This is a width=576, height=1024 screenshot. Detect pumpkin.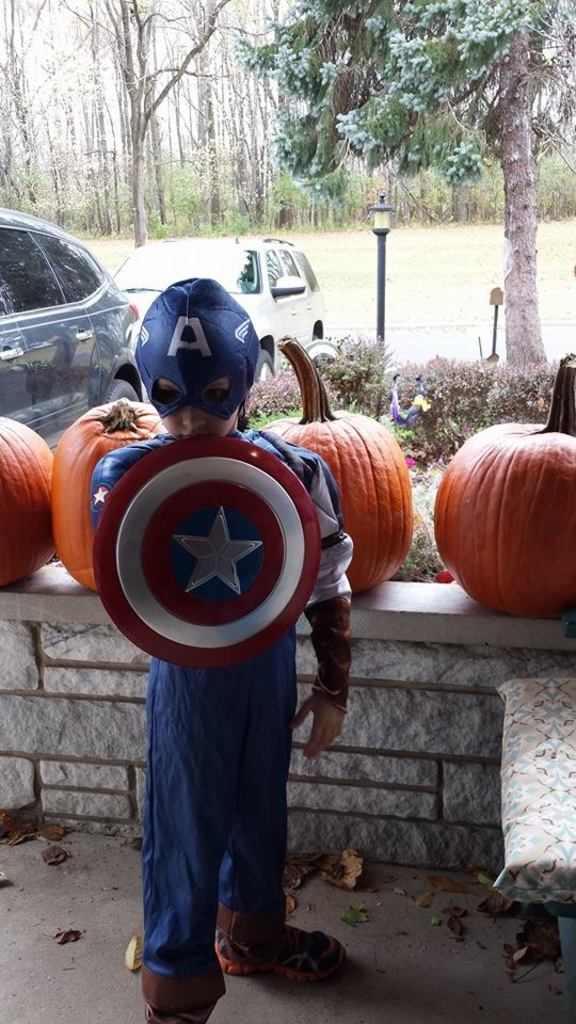
l=422, t=361, r=575, b=618.
